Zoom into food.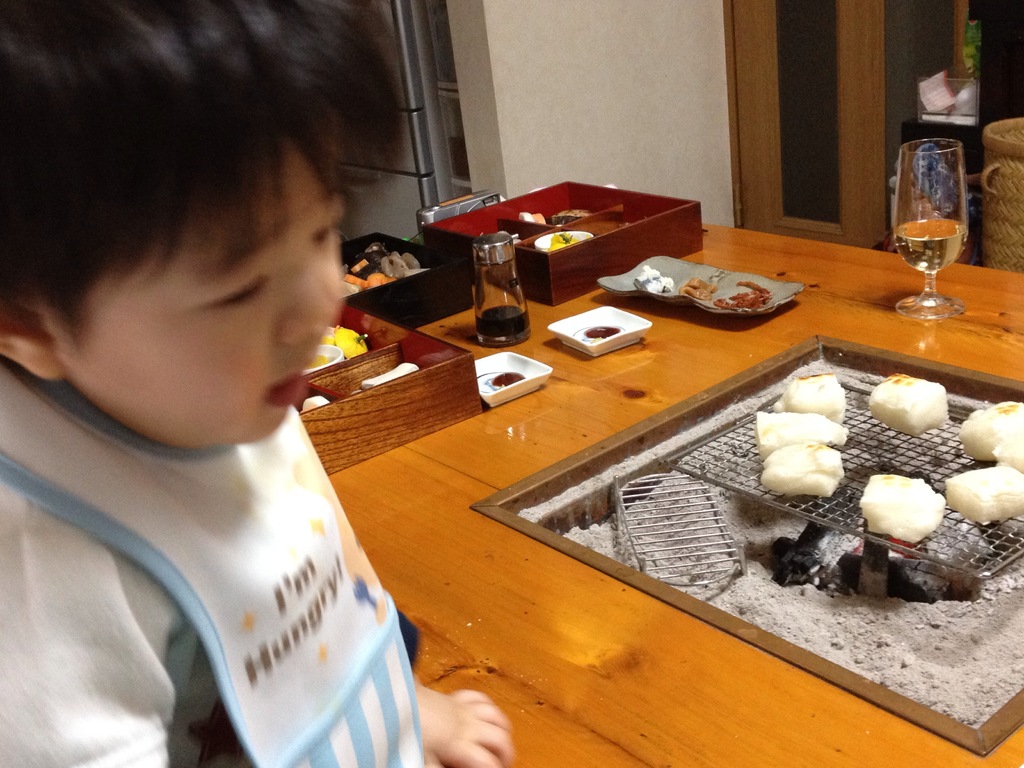
Zoom target: Rect(632, 265, 675, 294).
